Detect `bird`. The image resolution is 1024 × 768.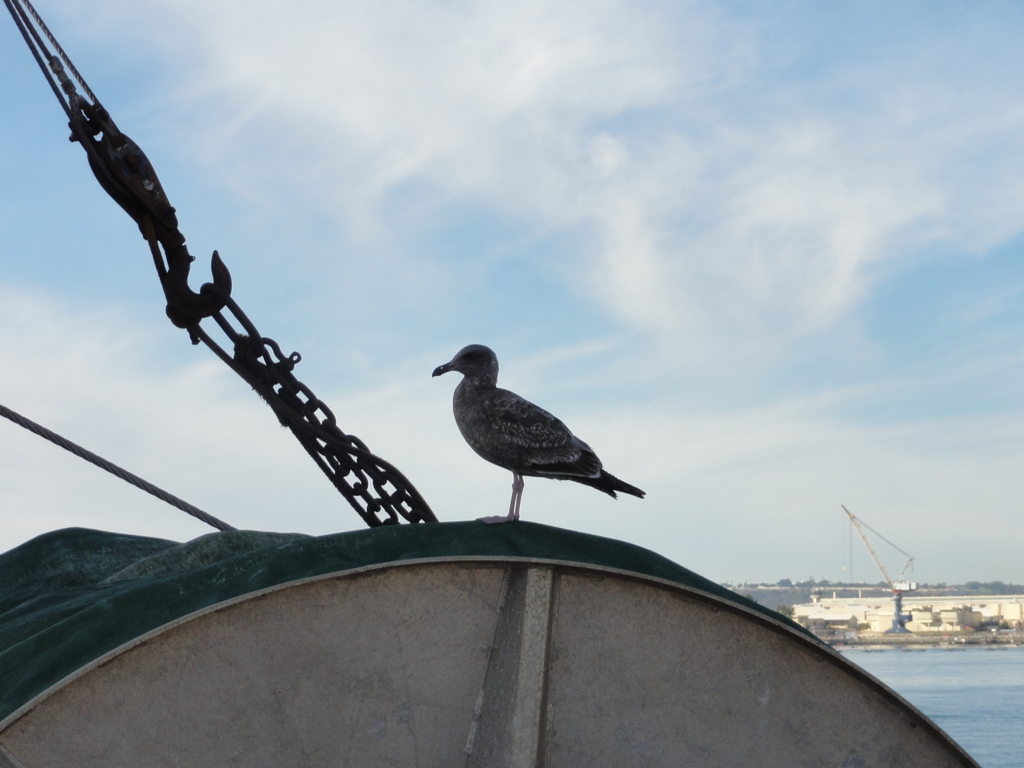
x1=413 y1=335 x2=655 y2=521.
